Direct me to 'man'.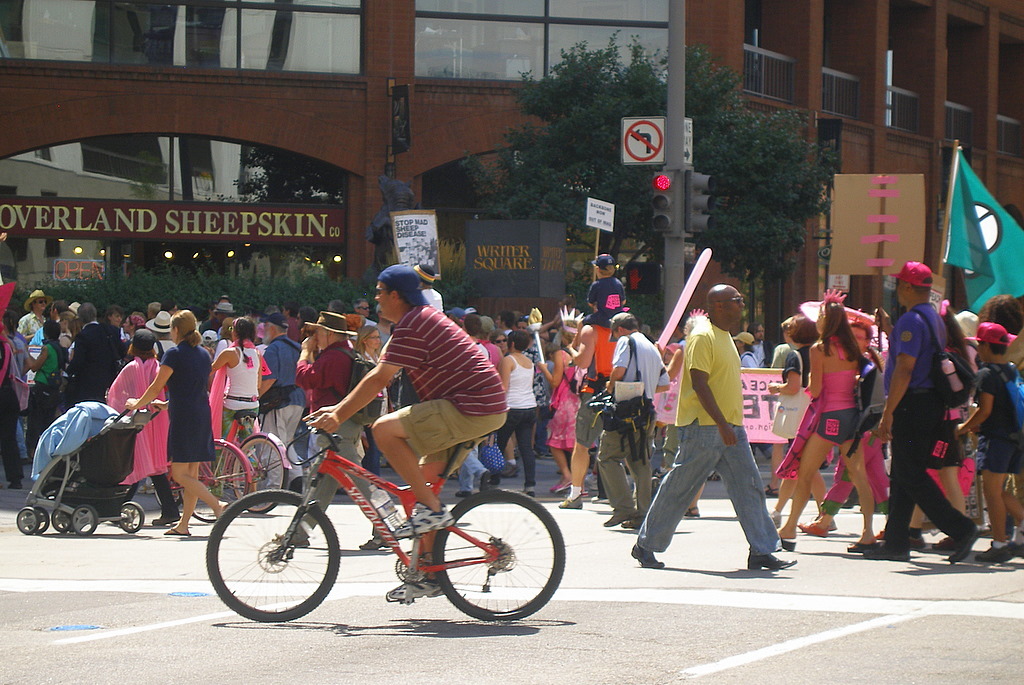
Direction: 146,300,164,317.
